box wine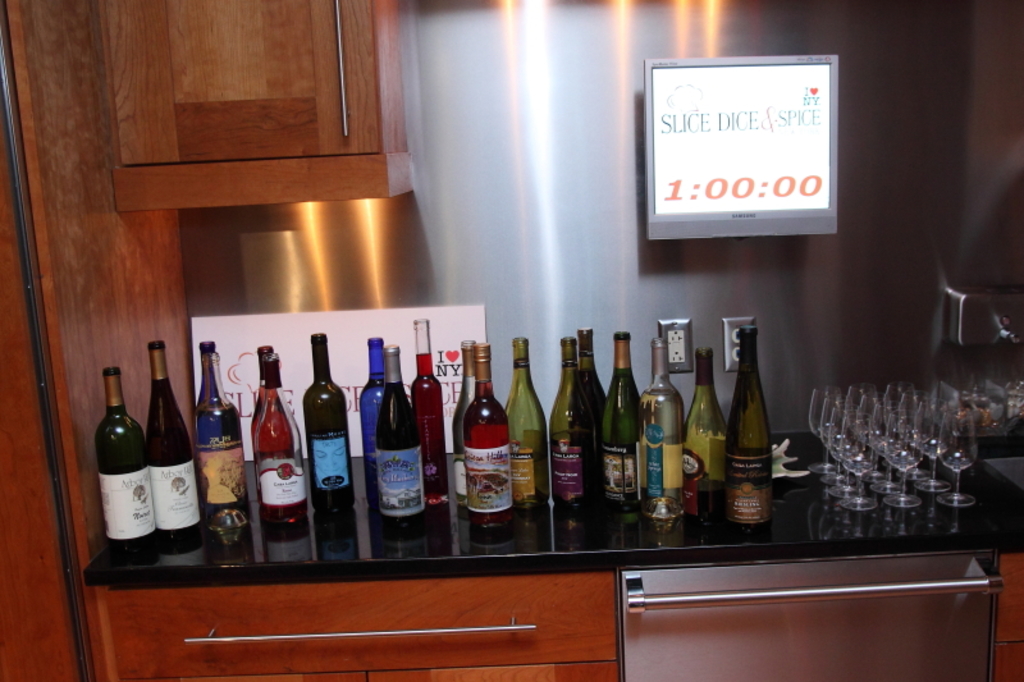
138:335:210:554
